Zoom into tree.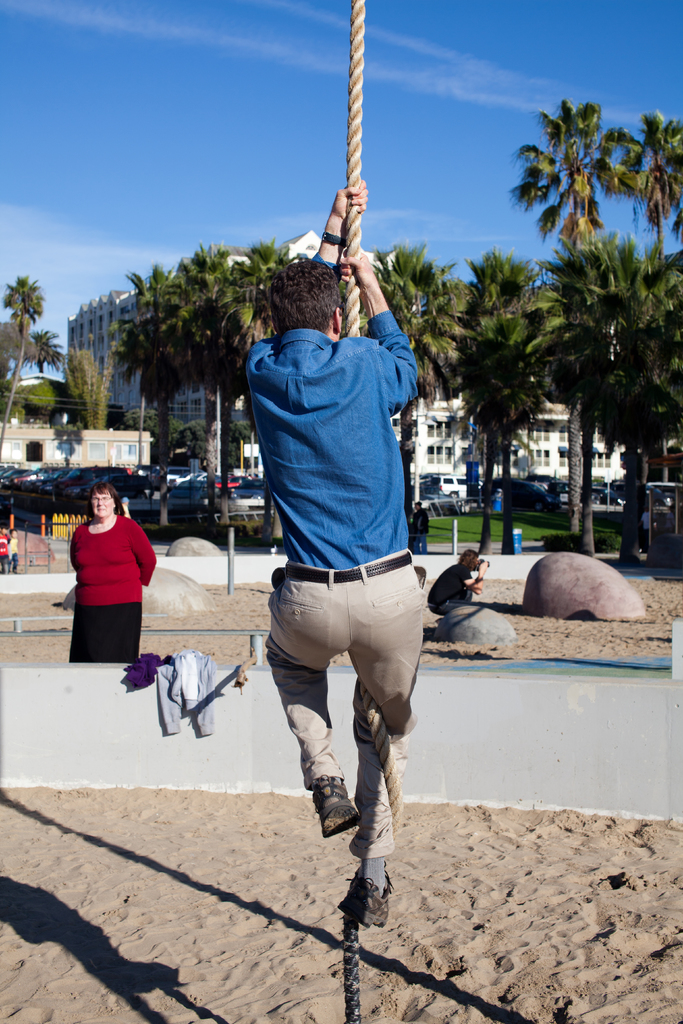
Zoom target: BBox(1, 319, 29, 387).
